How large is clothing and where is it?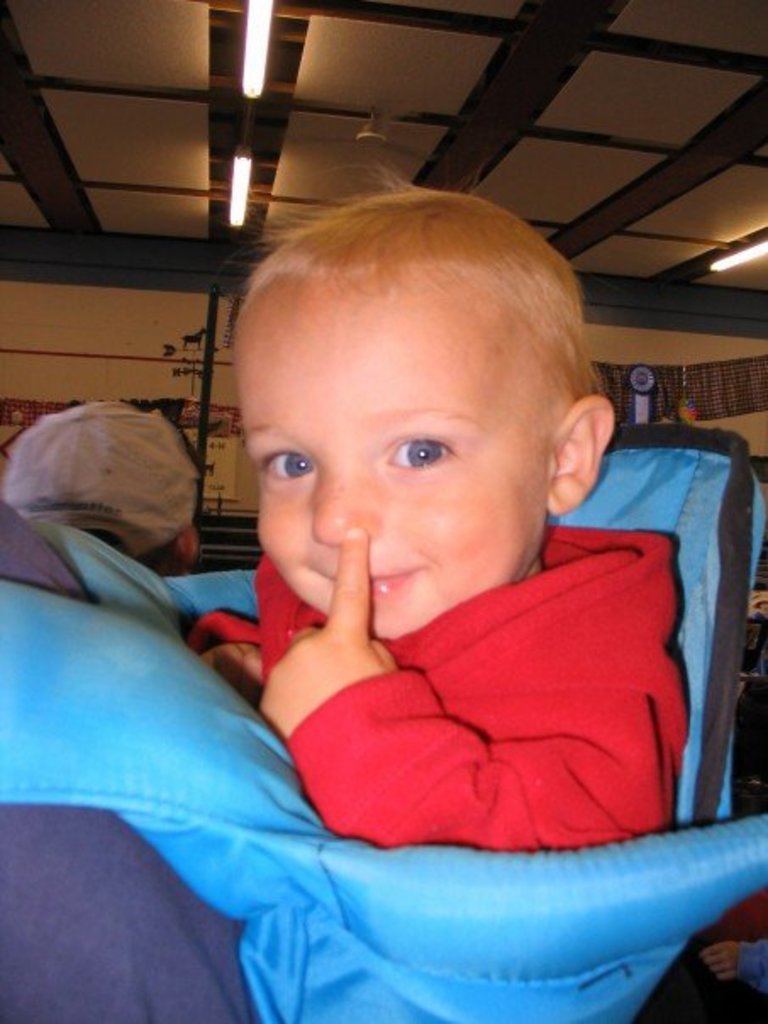
Bounding box: (x1=205, y1=519, x2=729, y2=875).
